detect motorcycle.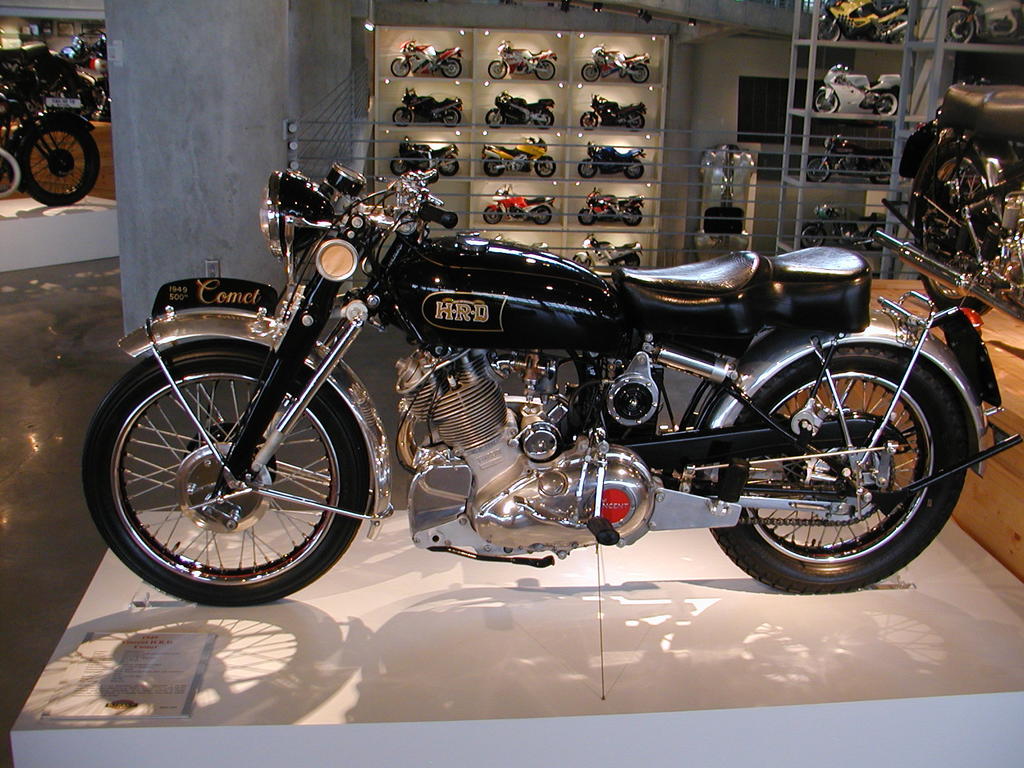
Detected at l=392, t=138, r=460, b=178.
